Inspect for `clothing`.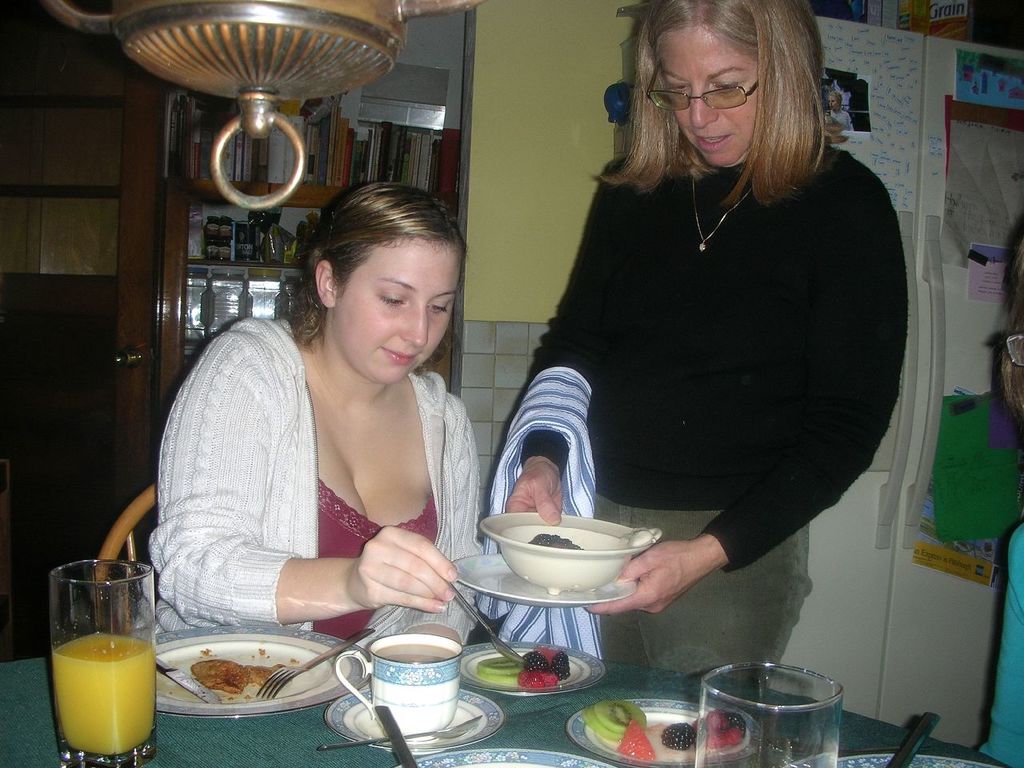
Inspection: [x1=493, y1=130, x2=935, y2=695].
